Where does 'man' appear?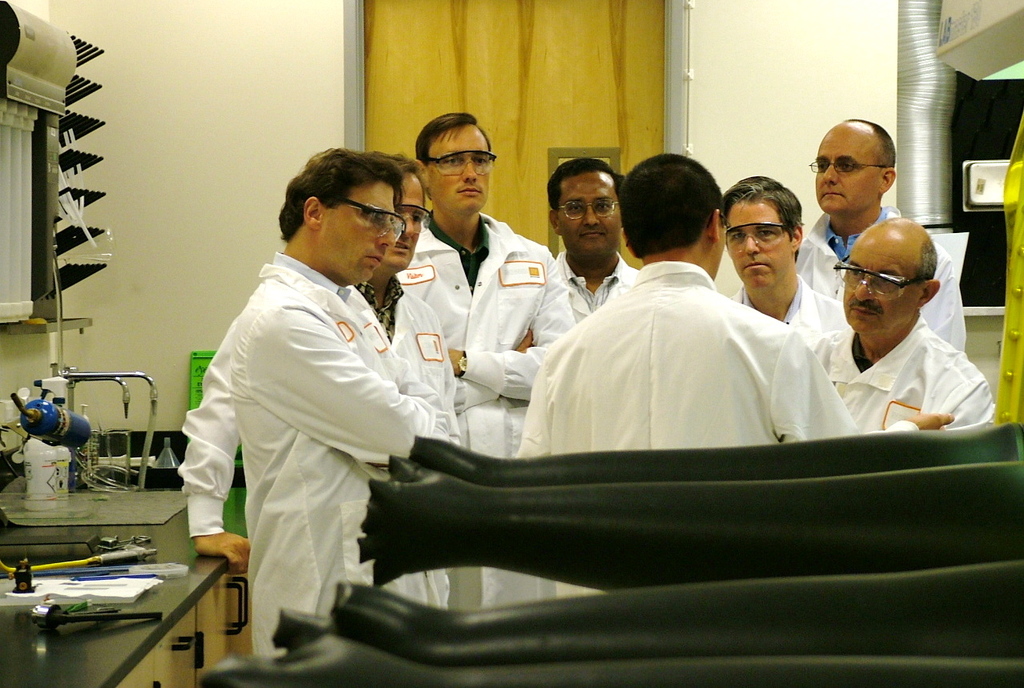
Appears at [801, 111, 971, 356].
